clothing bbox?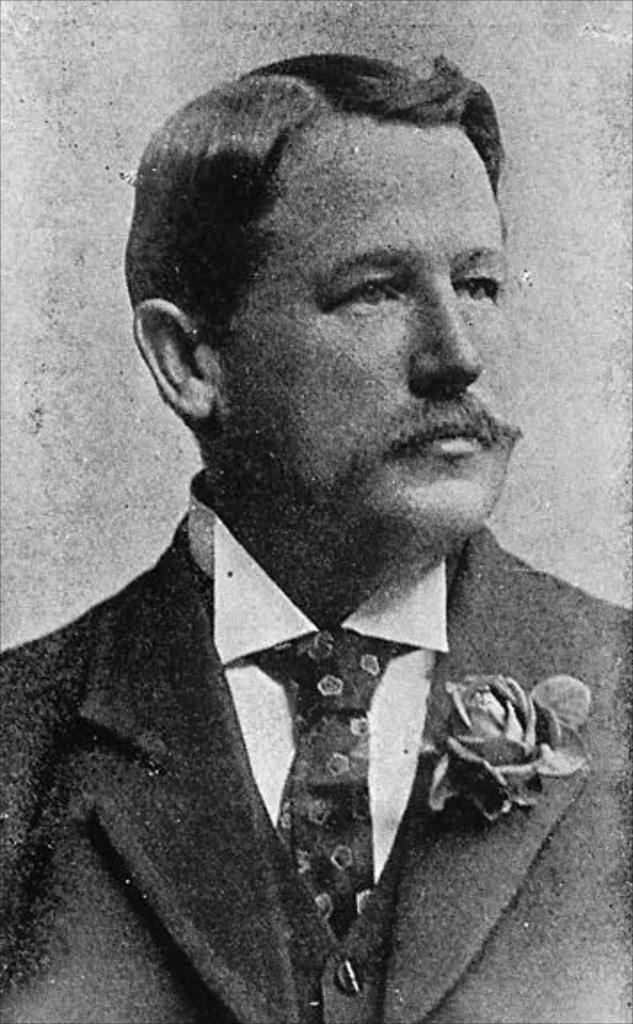
box(2, 459, 631, 1022)
